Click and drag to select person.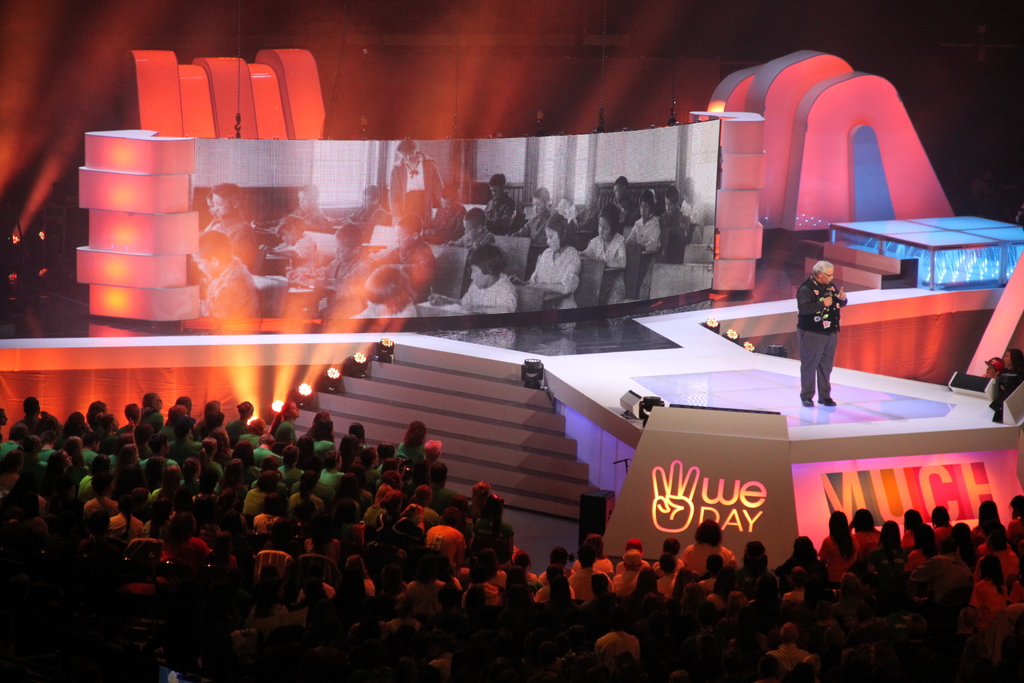
Selection: detection(592, 533, 614, 580).
